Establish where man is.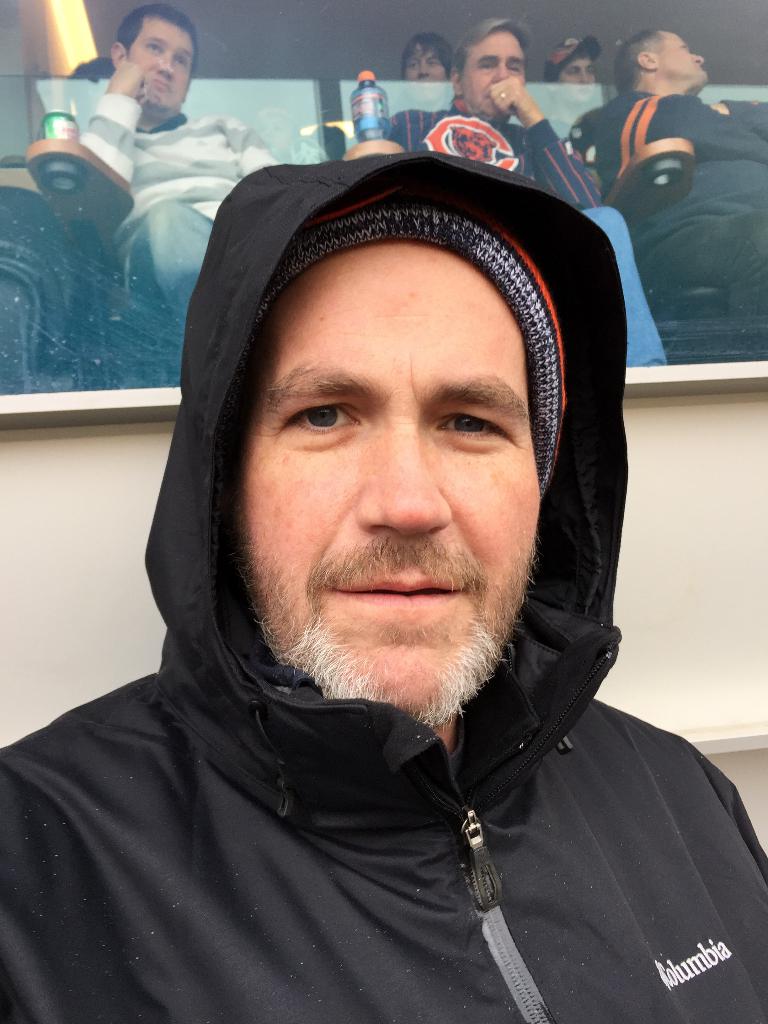
Established at (x1=565, y1=32, x2=767, y2=359).
